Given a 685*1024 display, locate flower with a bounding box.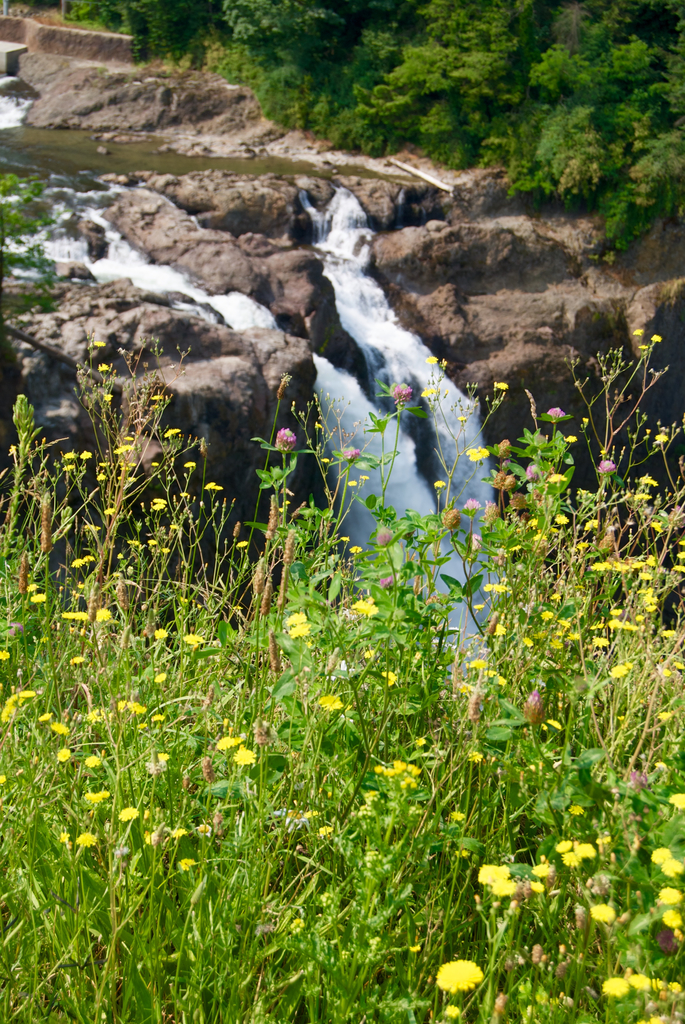
Located: pyautogui.locateOnScreen(491, 880, 513, 895).
